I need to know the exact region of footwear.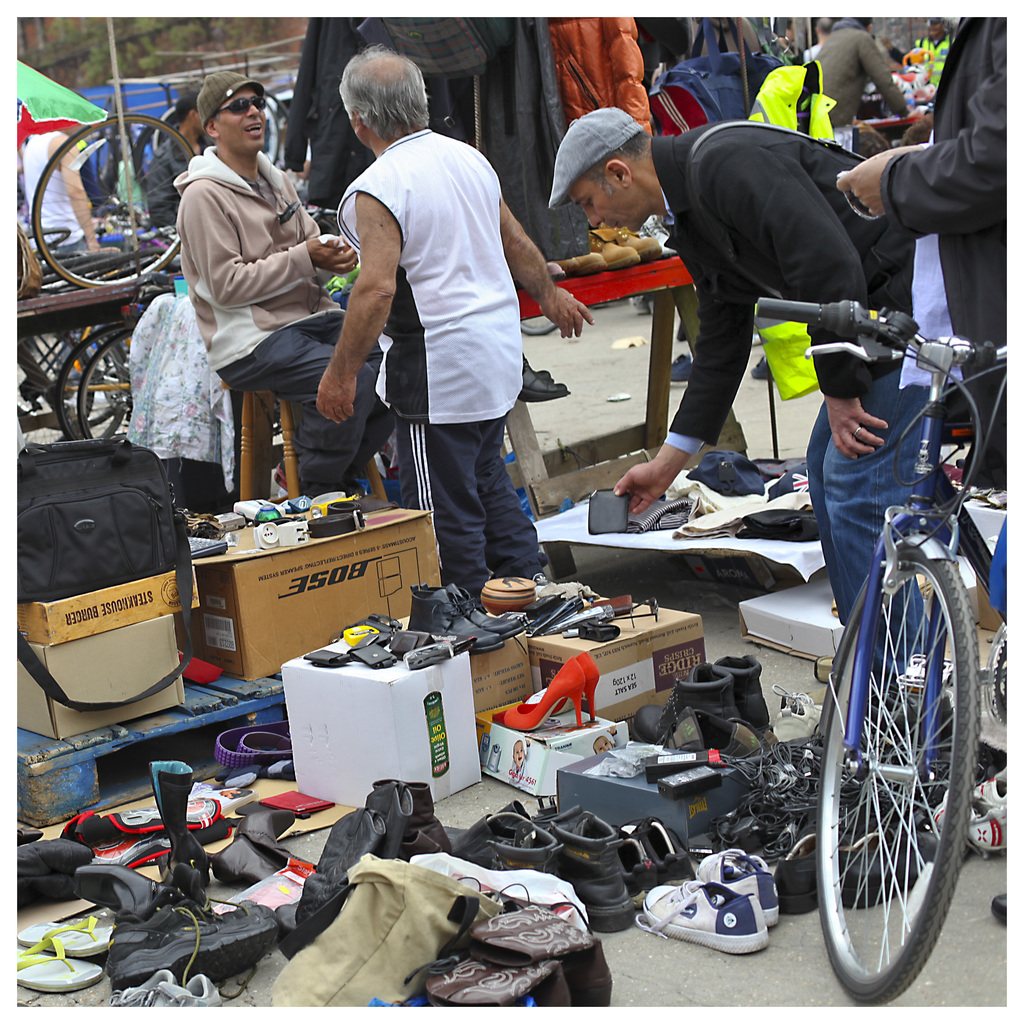
Region: box=[698, 842, 781, 931].
